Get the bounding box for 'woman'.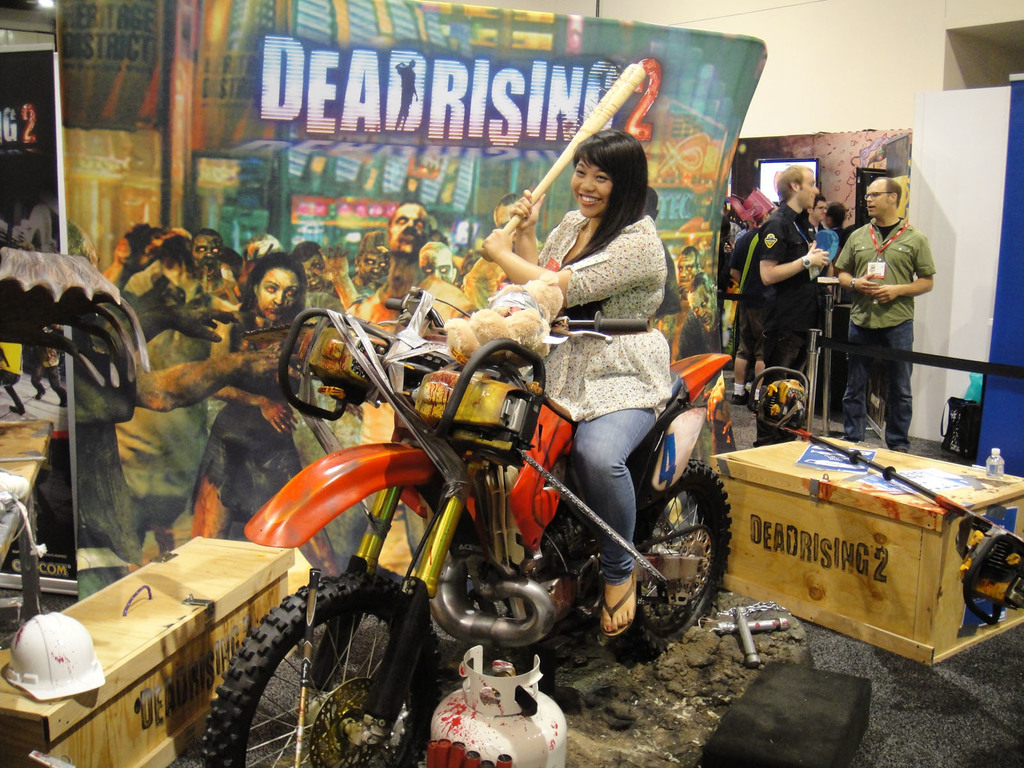
crop(494, 100, 694, 520).
